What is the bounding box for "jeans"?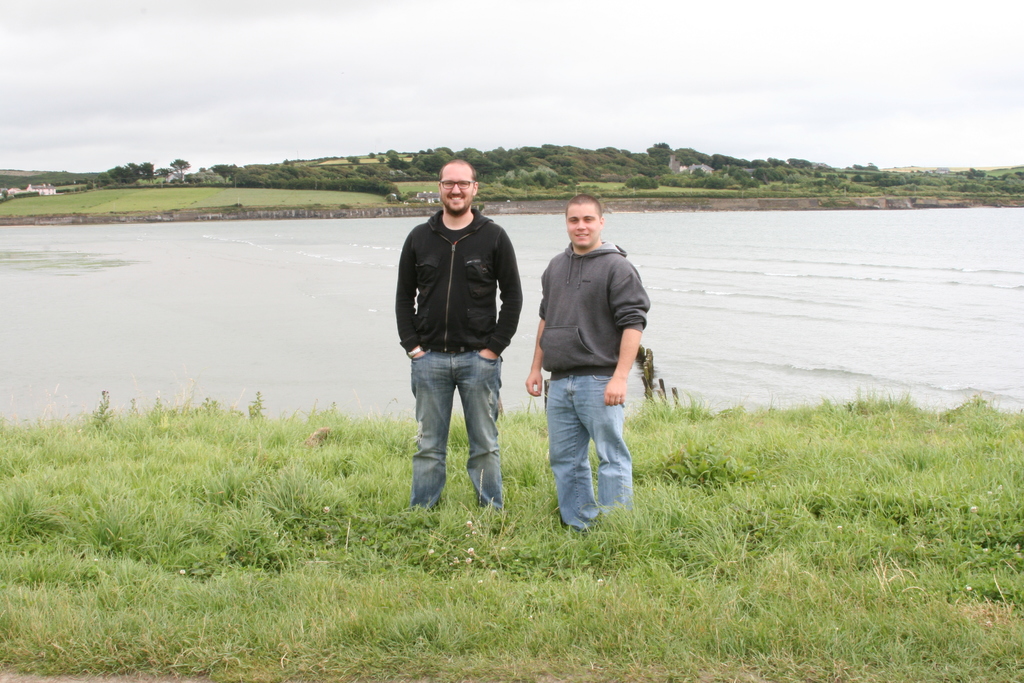
{"x1": 543, "y1": 375, "x2": 629, "y2": 533}.
